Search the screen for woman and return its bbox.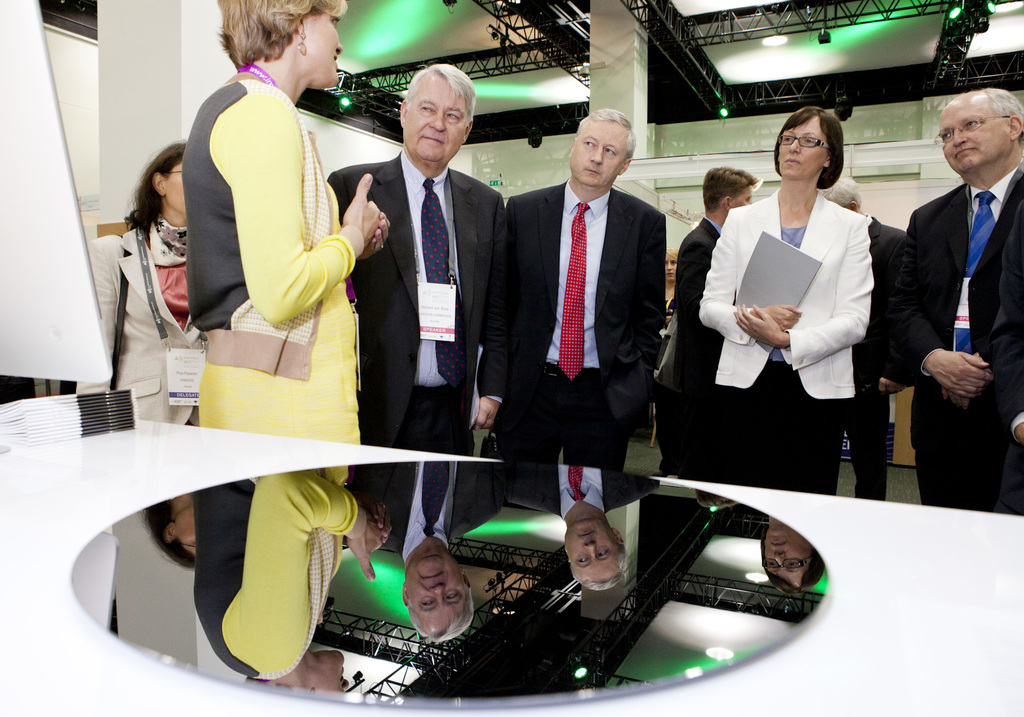
Found: x1=84 y1=144 x2=209 y2=438.
